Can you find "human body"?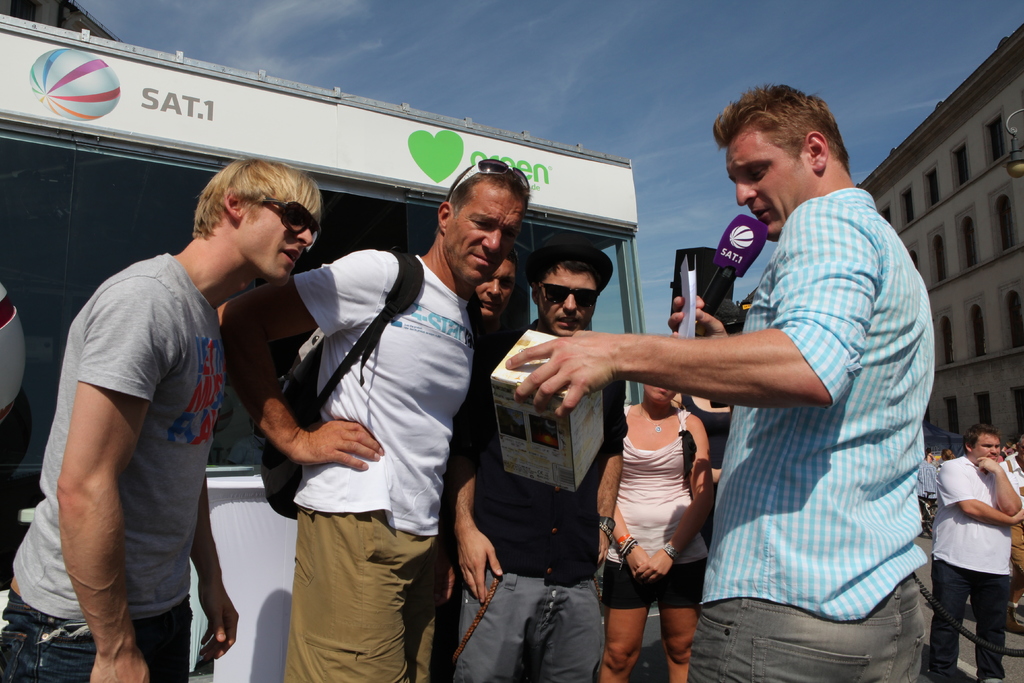
Yes, bounding box: l=220, t=158, r=527, b=682.
